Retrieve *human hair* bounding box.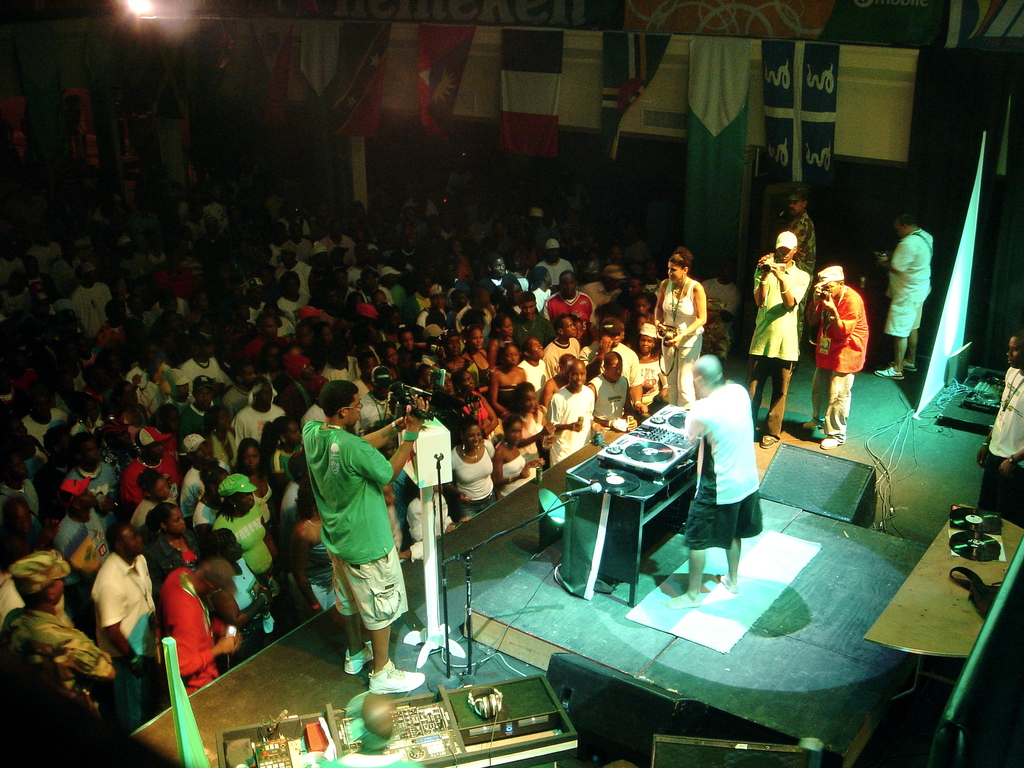
Bounding box: left=17, top=580, right=54, bottom=606.
